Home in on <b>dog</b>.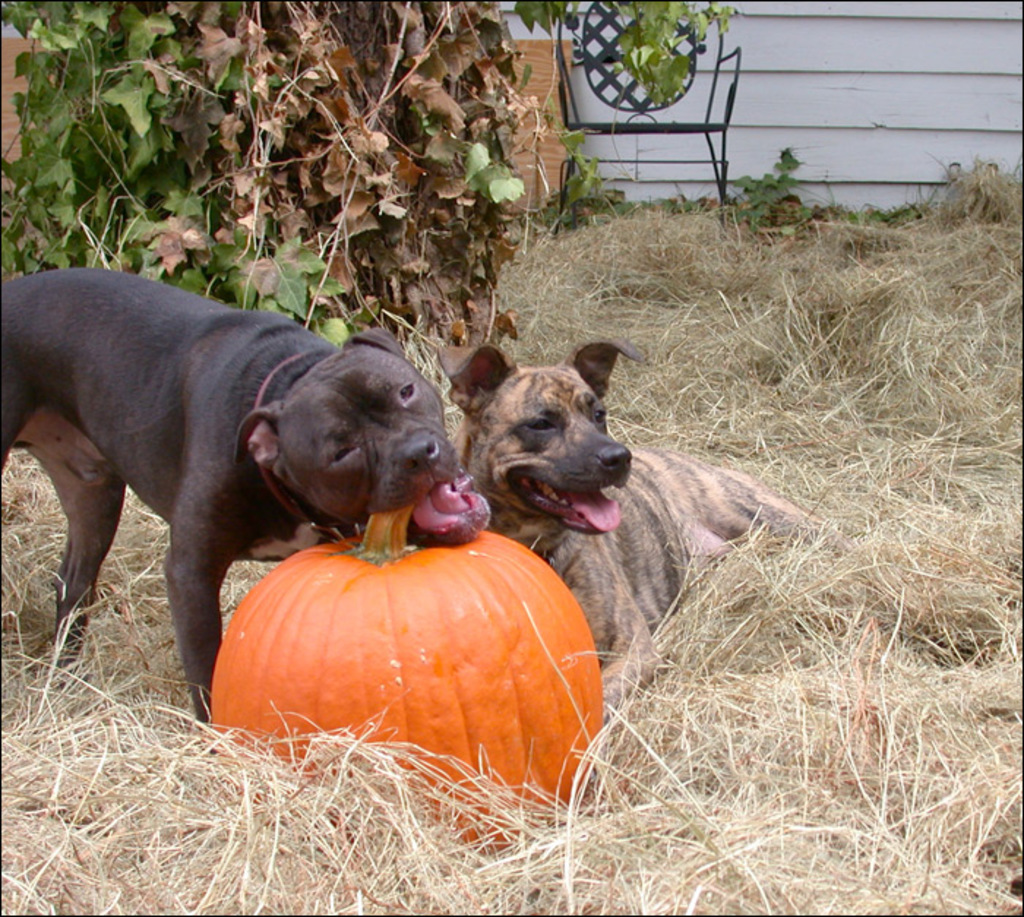
Homed in at {"left": 443, "top": 335, "right": 853, "bottom": 724}.
